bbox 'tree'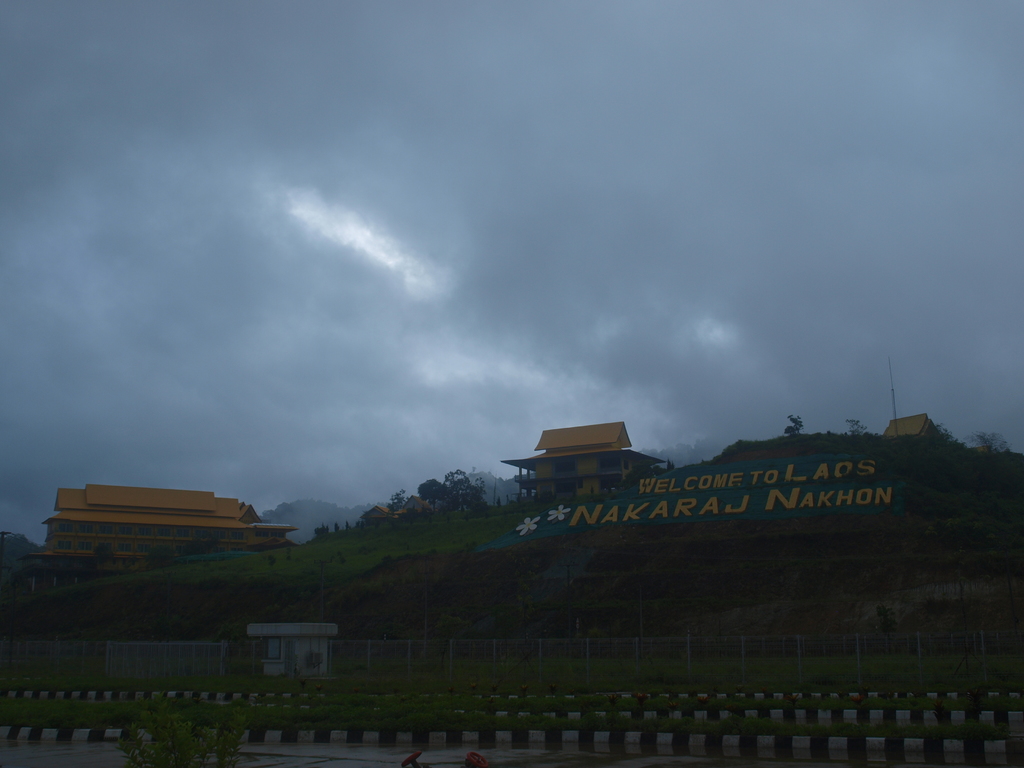
BBox(140, 545, 177, 570)
